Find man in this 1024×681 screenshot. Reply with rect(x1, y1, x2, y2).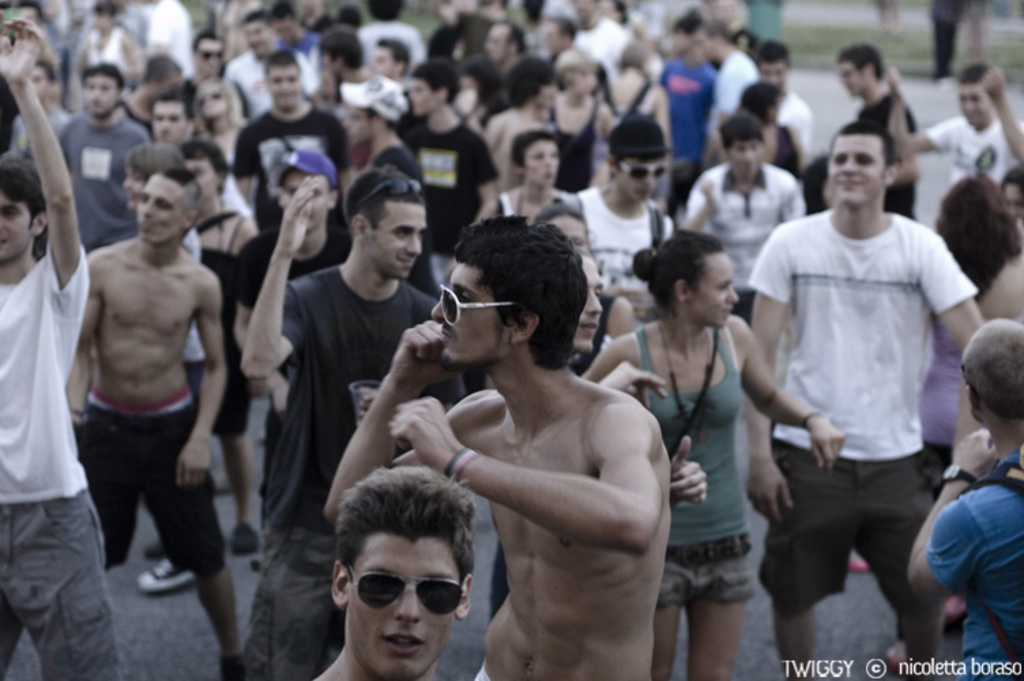
rect(576, 0, 652, 90).
